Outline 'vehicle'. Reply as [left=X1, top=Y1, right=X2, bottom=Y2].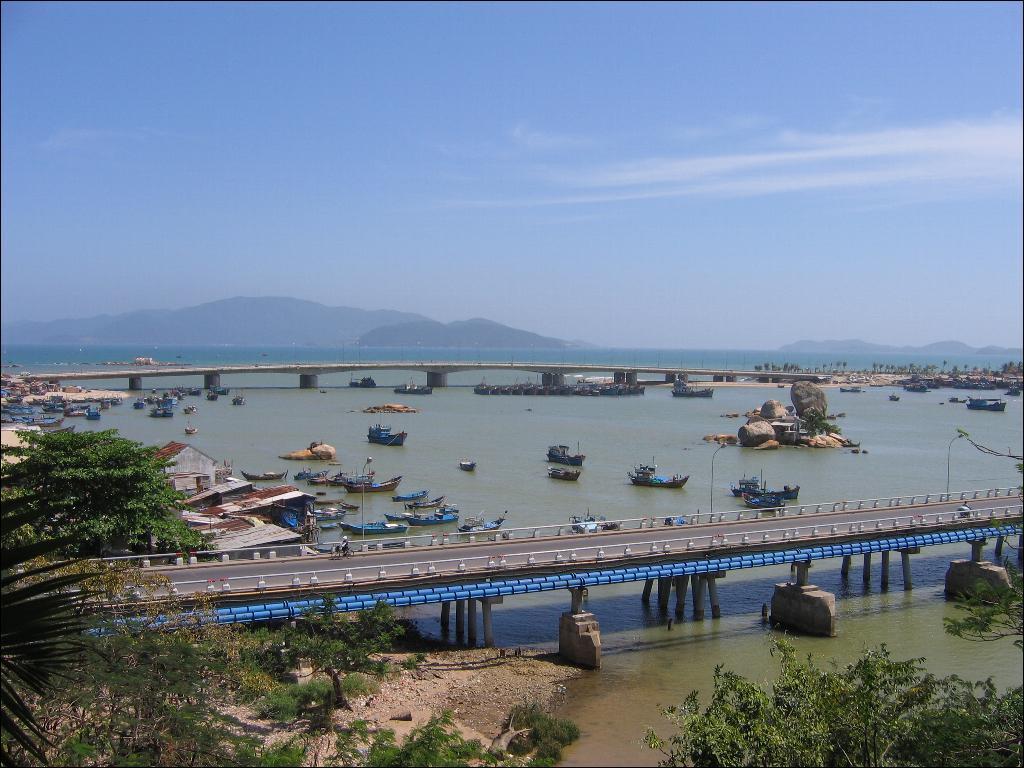
[left=186, top=417, right=198, bottom=435].
